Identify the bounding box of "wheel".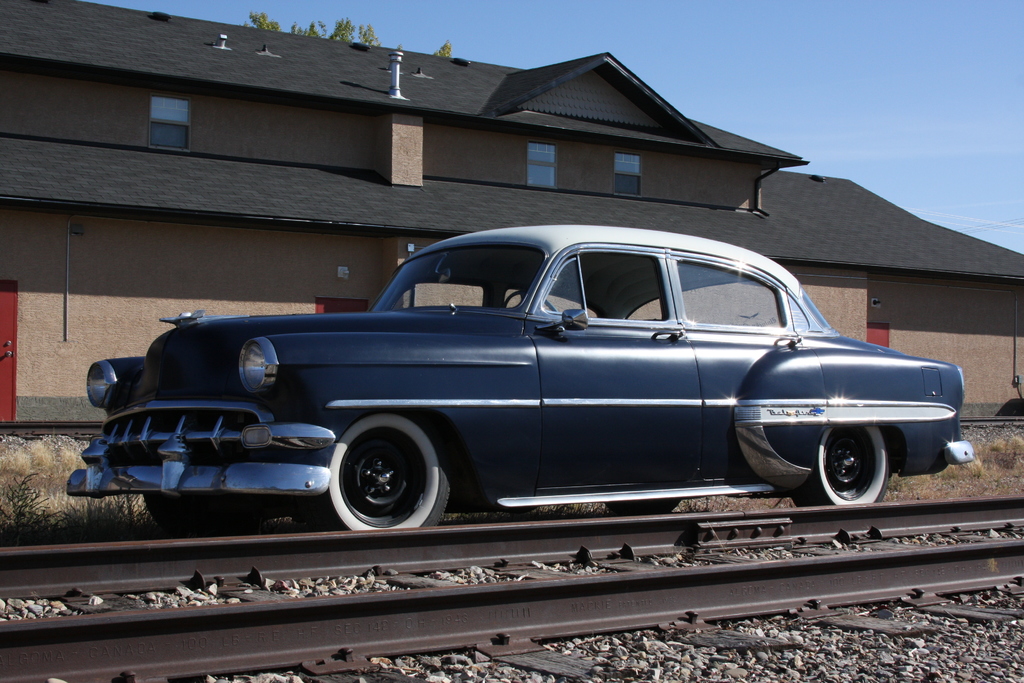
bbox=[324, 414, 456, 532].
